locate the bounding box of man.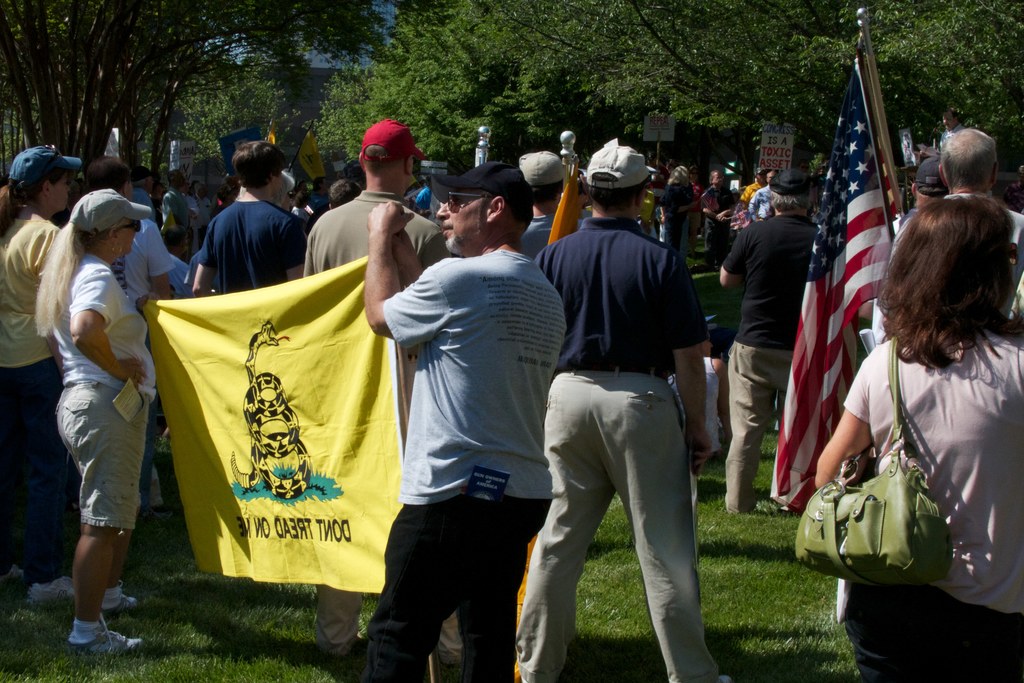
Bounding box: bbox=[303, 118, 468, 666].
